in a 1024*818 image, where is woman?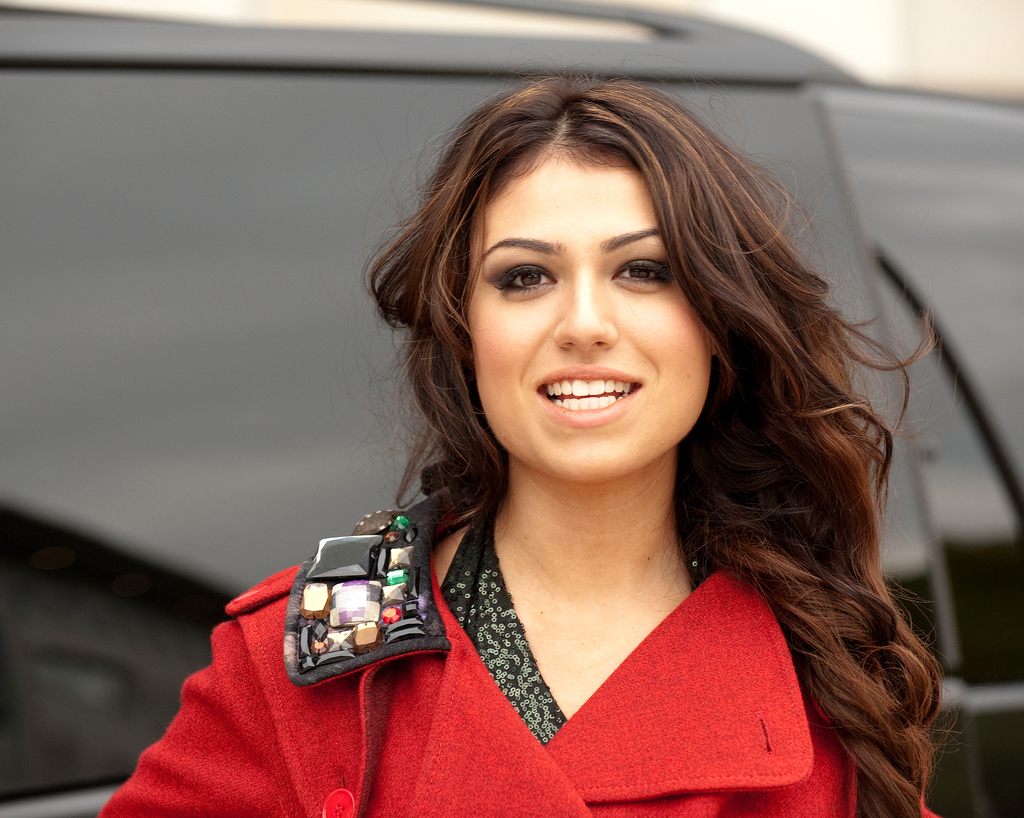
locate(196, 80, 972, 793).
